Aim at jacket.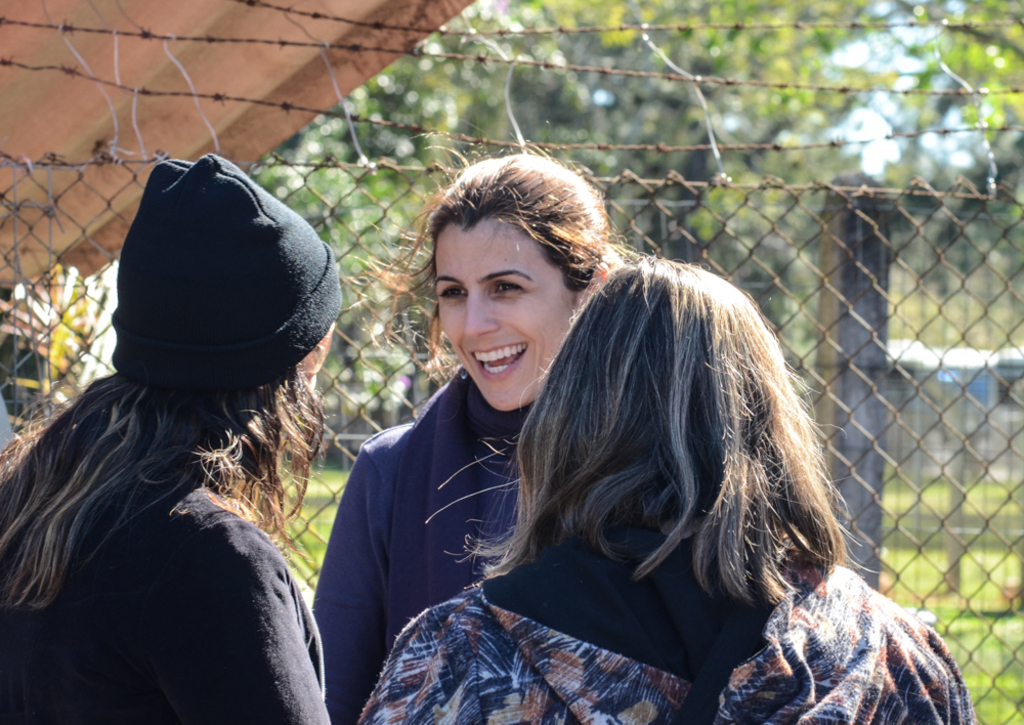
Aimed at bbox(3, 451, 335, 724).
